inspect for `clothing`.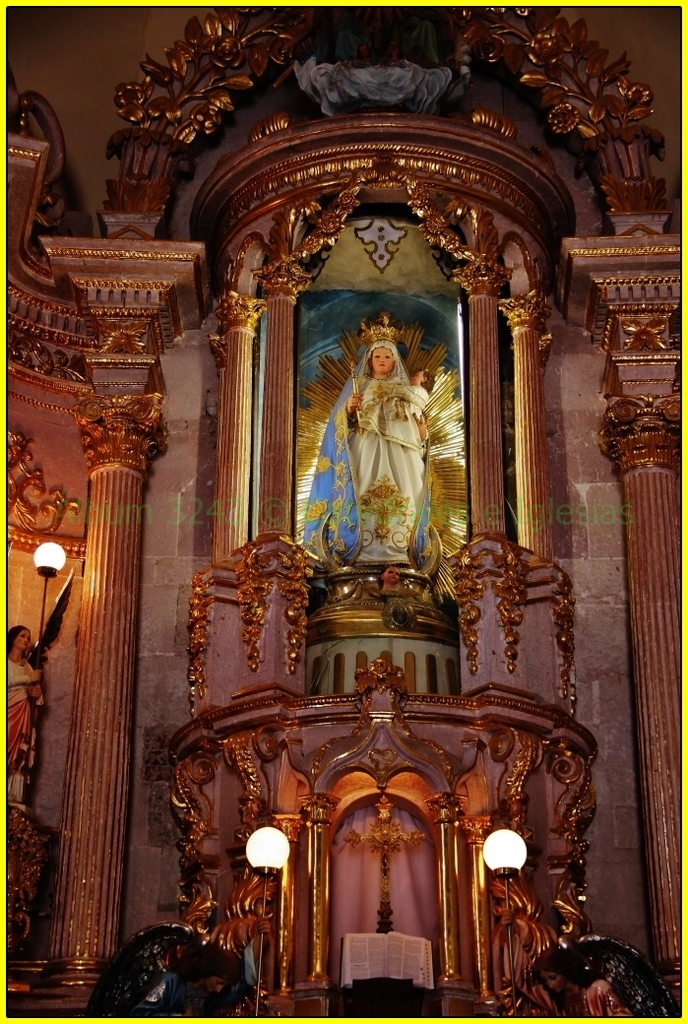
Inspection: select_region(332, 319, 454, 560).
